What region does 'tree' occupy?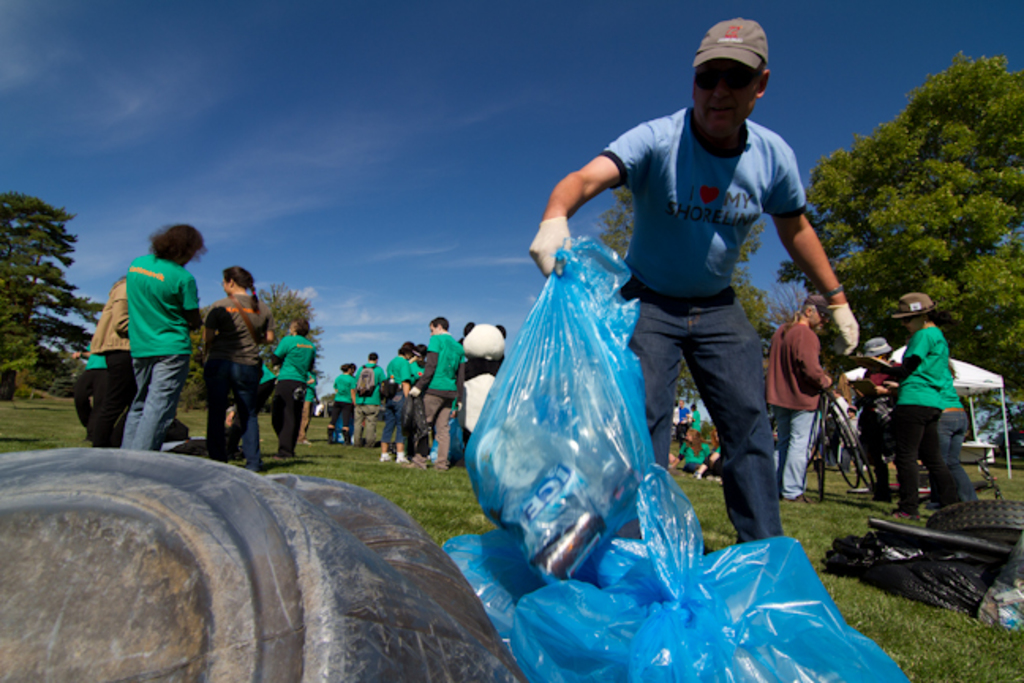
[207,286,324,397].
